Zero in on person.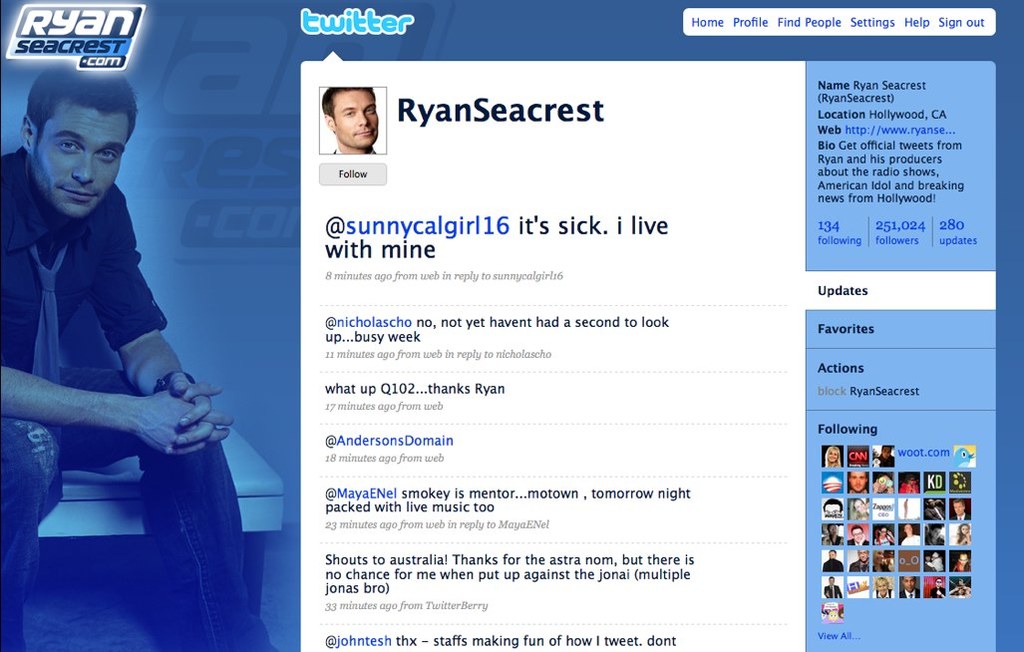
Zeroed in: [left=891, top=470, right=919, bottom=496].
